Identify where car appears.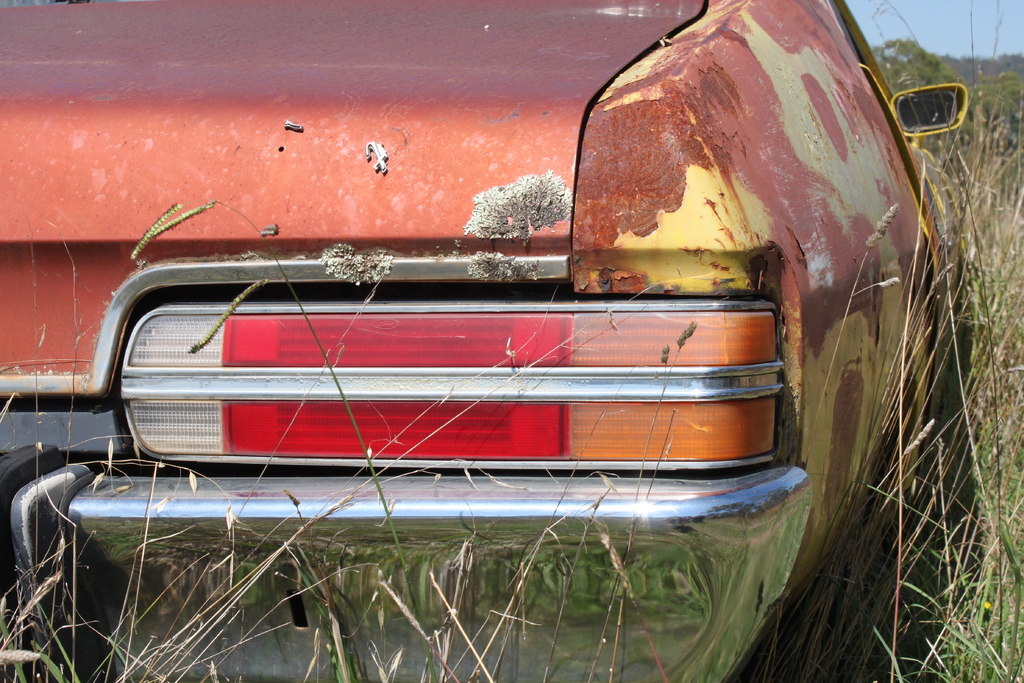
Appears at {"x1": 0, "y1": 0, "x2": 977, "y2": 682}.
